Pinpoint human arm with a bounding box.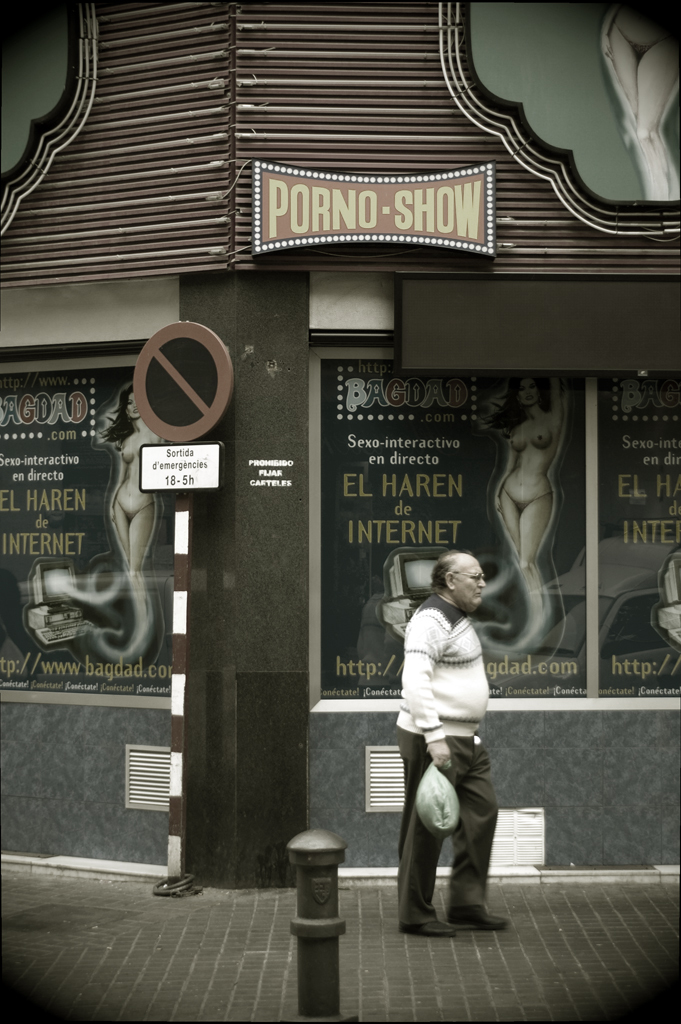
99,441,133,526.
